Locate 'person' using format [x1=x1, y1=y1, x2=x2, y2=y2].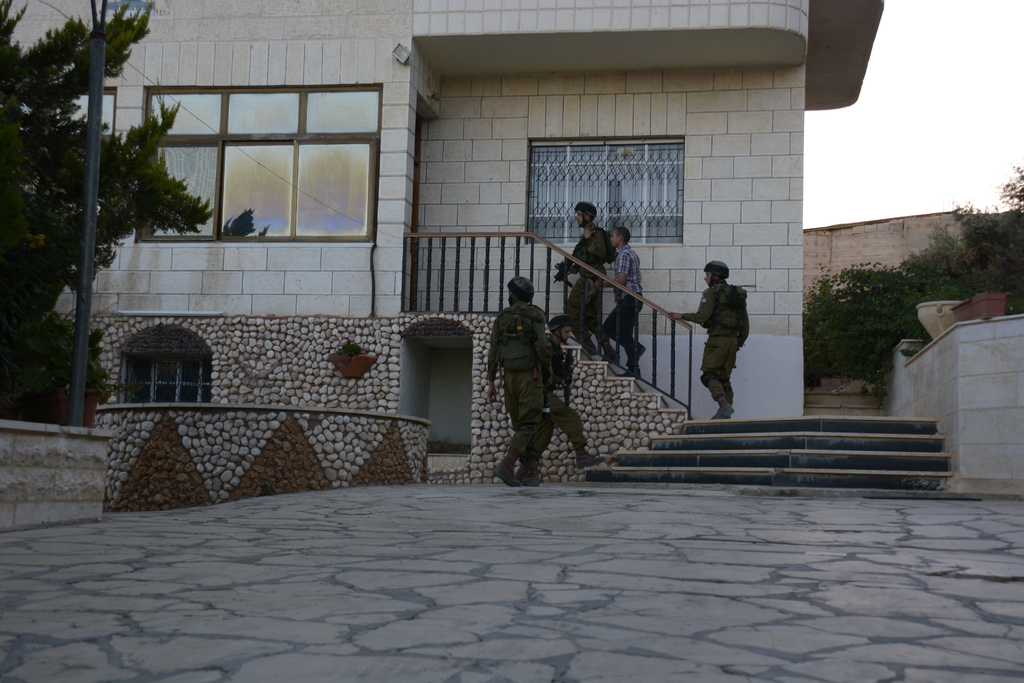
[x1=515, y1=311, x2=607, y2=479].
